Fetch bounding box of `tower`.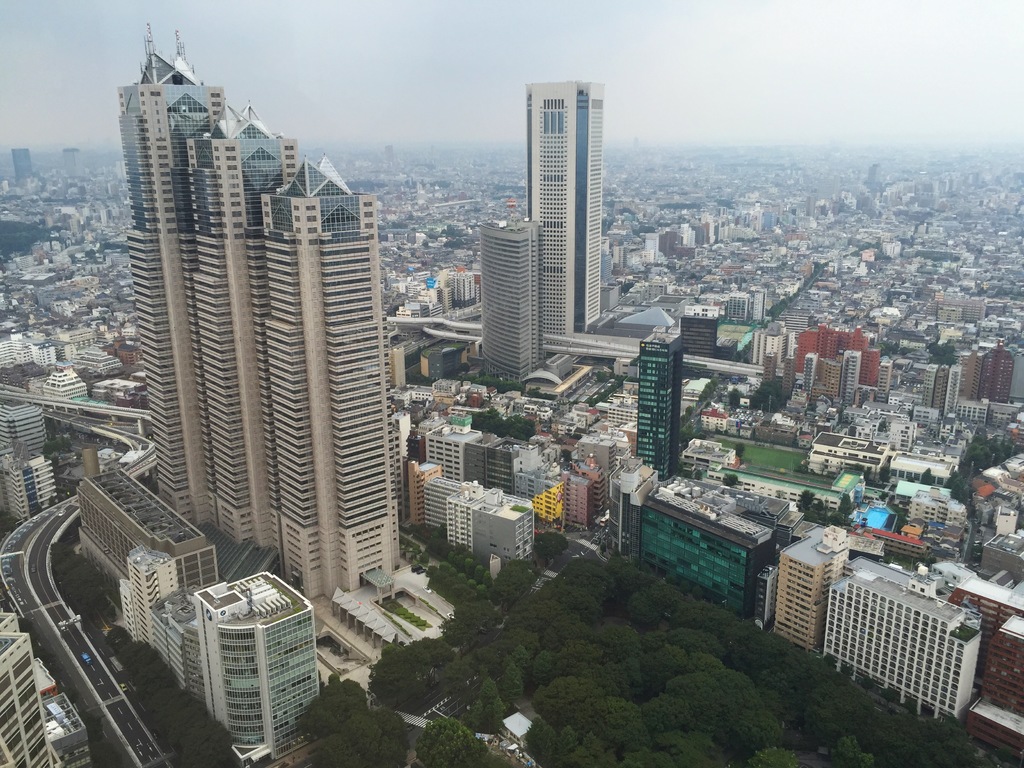
Bbox: 635,316,689,479.
